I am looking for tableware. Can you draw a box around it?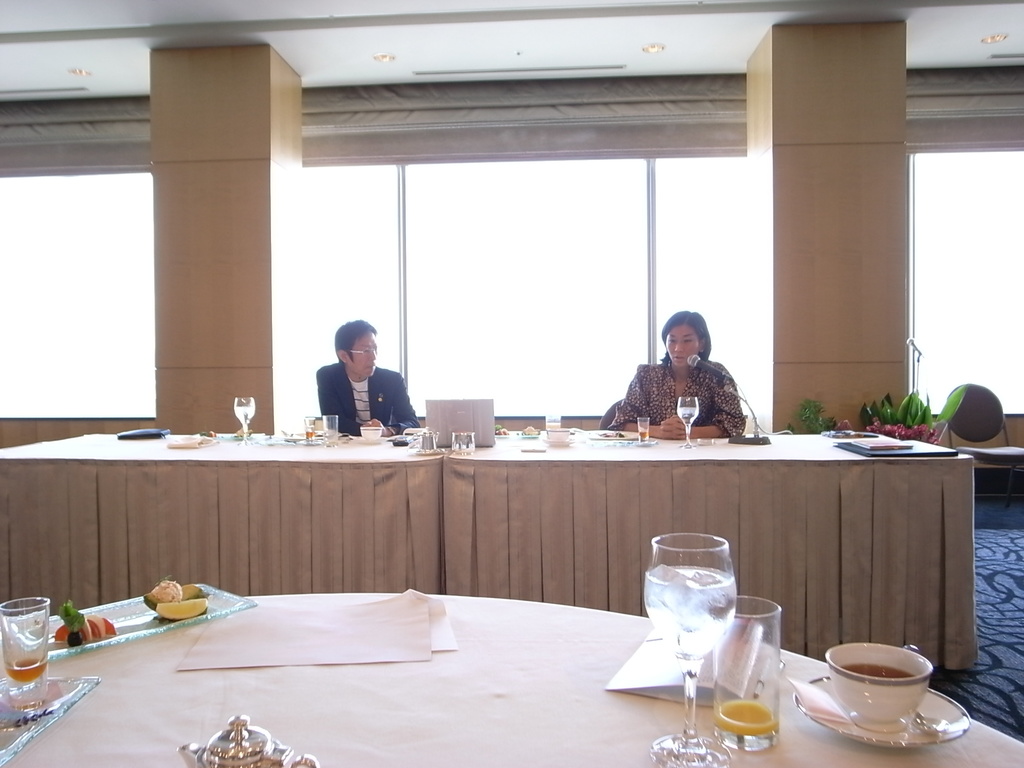
Sure, the bounding box is region(0, 599, 47, 722).
